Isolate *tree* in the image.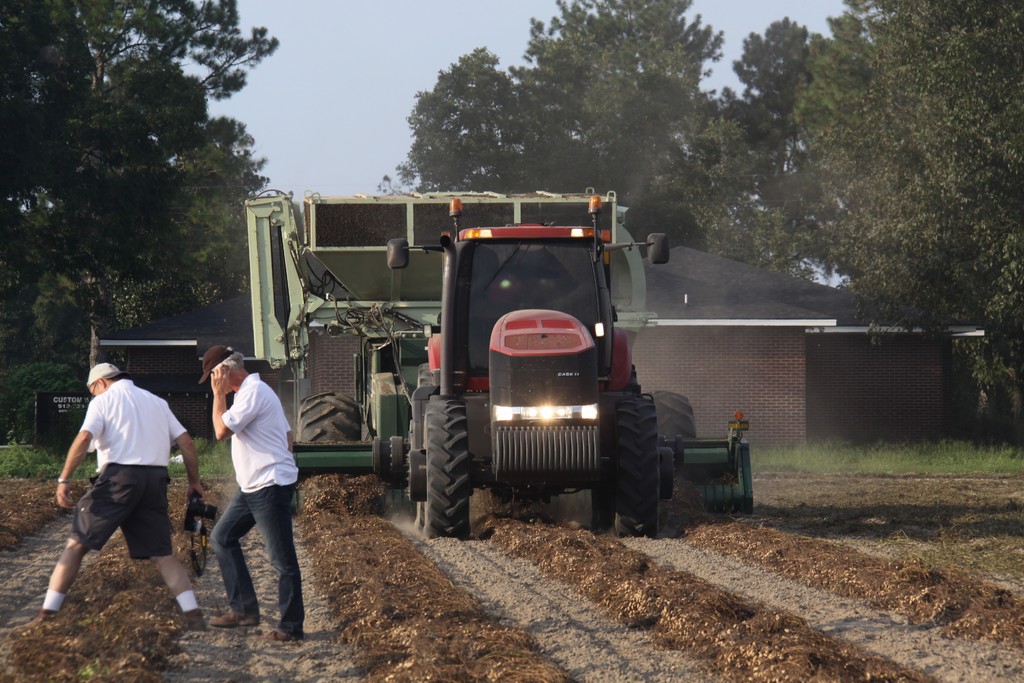
Isolated region: {"x1": 715, "y1": 0, "x2": 1023, "y2": 424}.
